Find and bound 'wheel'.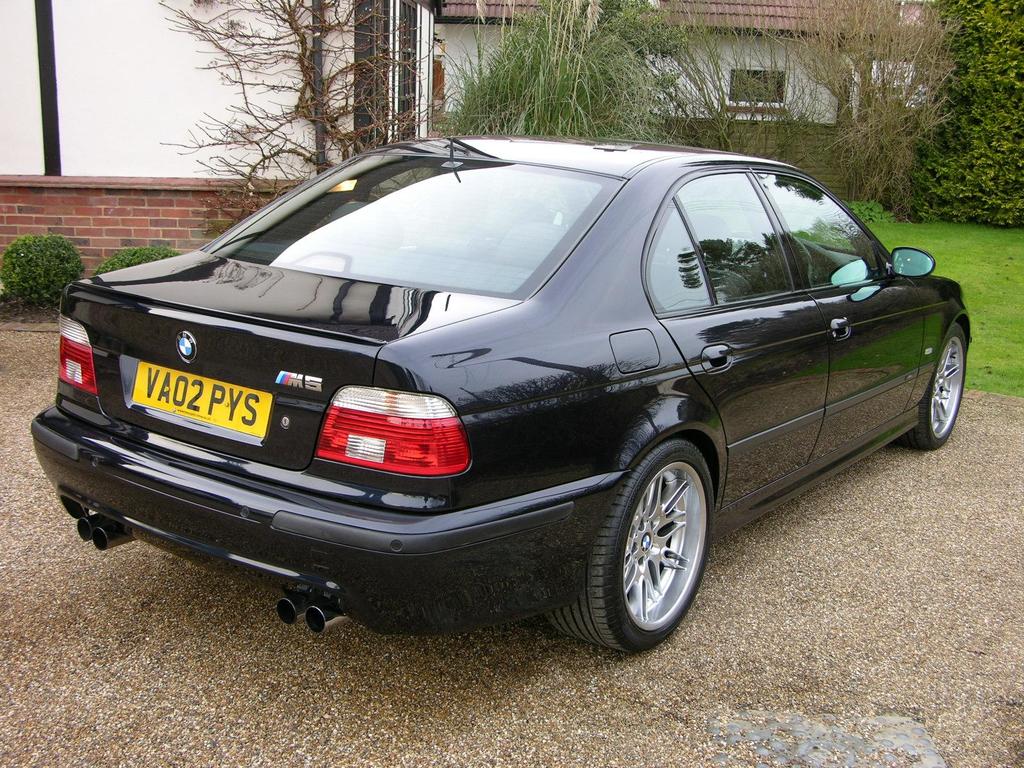
Bound: bbox=[898, 320, 964, 450].
